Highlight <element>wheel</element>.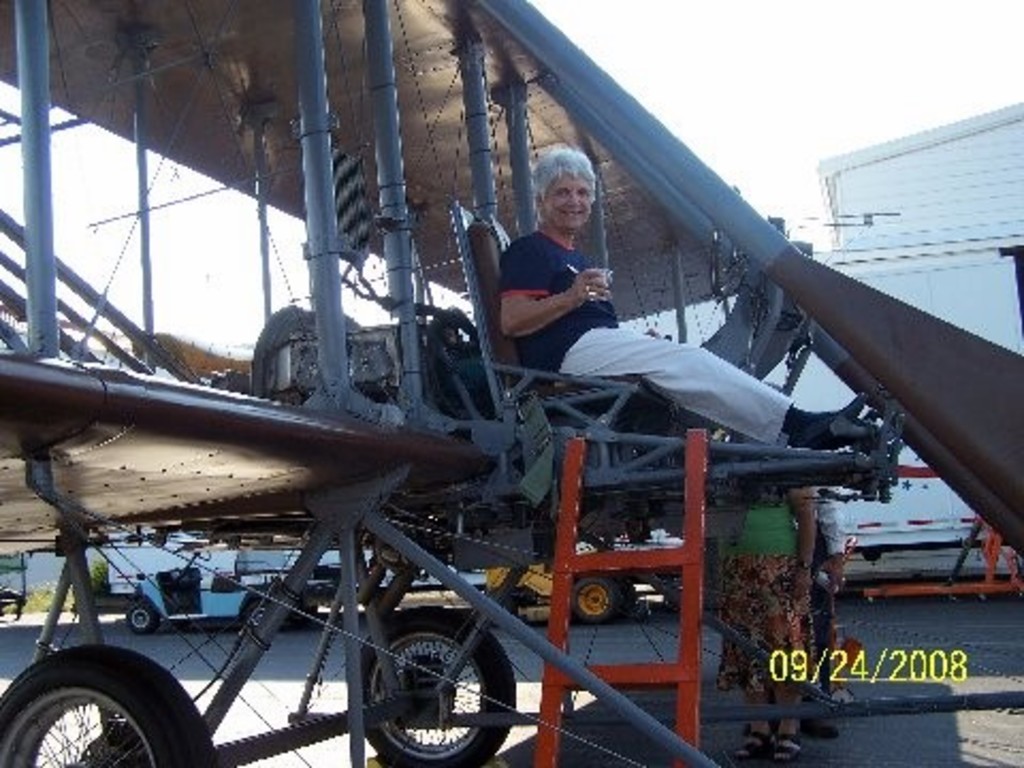
Highlighted region: (124, 593, 162, 631).
